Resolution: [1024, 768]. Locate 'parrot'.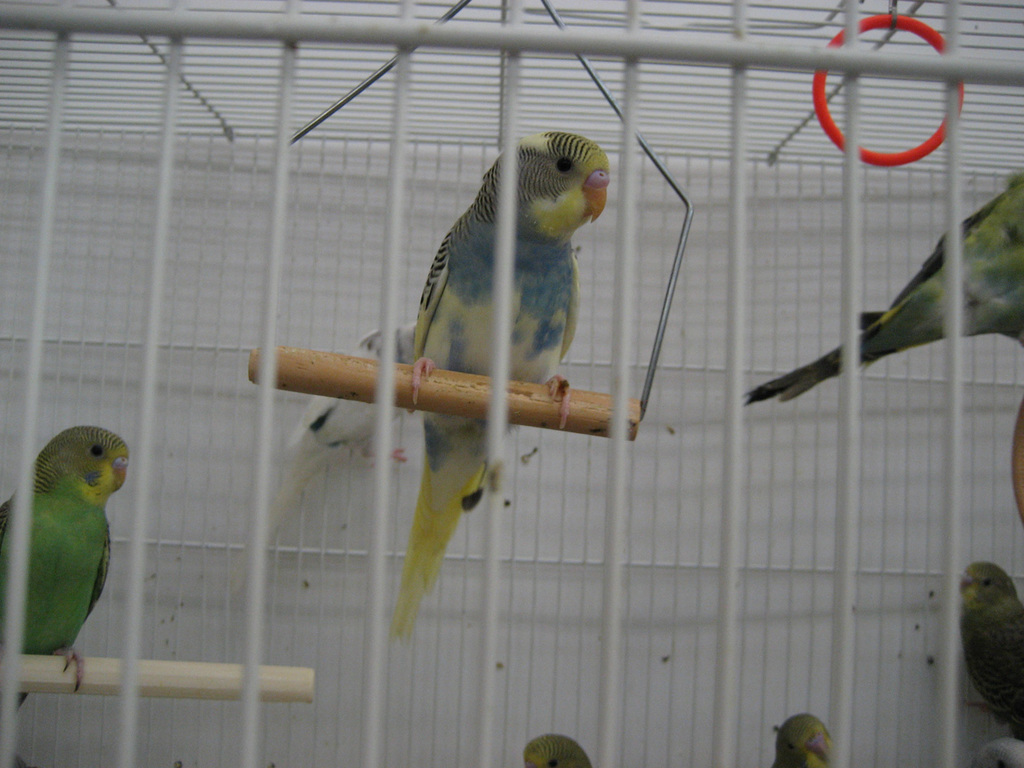
box=[956, 560, 1023, 744].
